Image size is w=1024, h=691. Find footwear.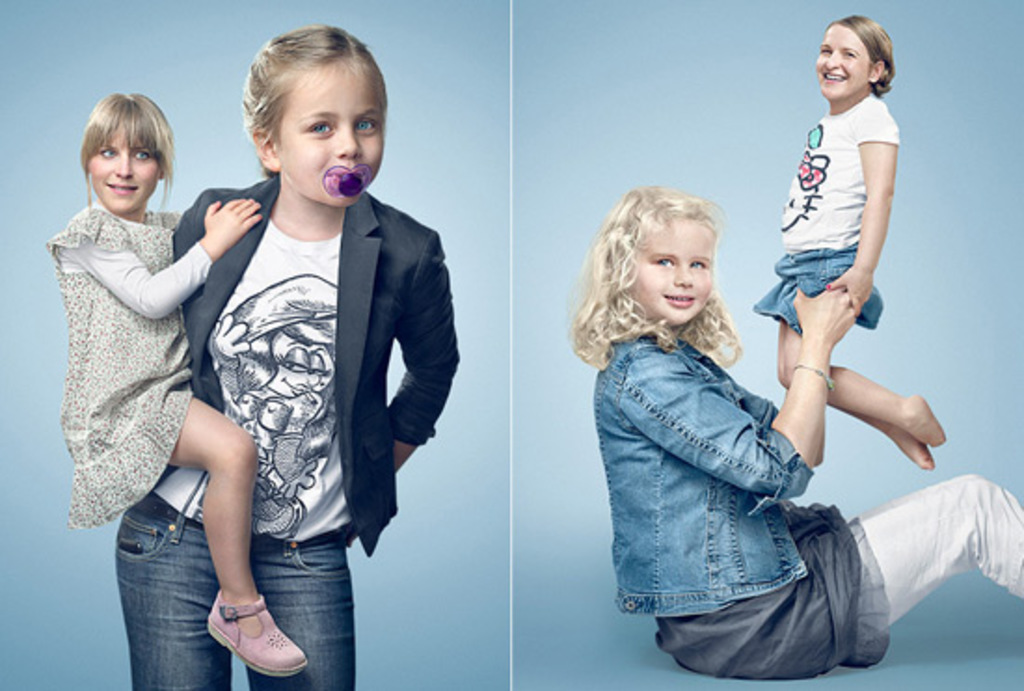
{"left": 207, "top": 592, "right": 313, "bottom": 676}.
